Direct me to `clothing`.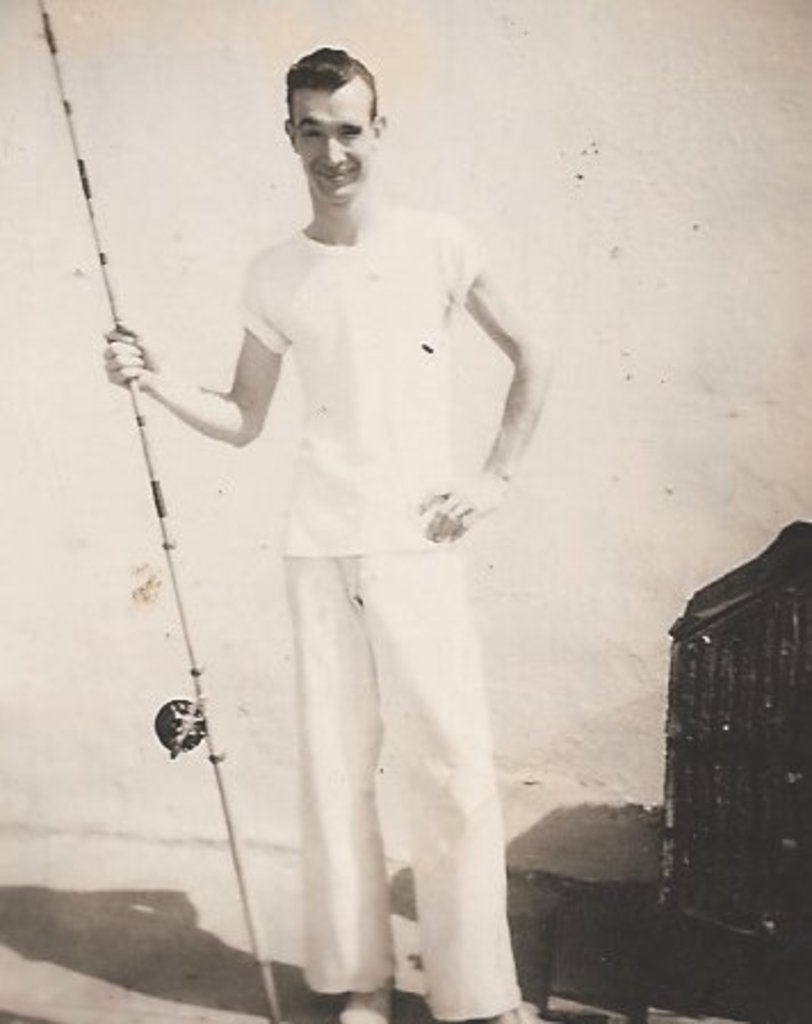
Direction: 224/192/531/1022.
